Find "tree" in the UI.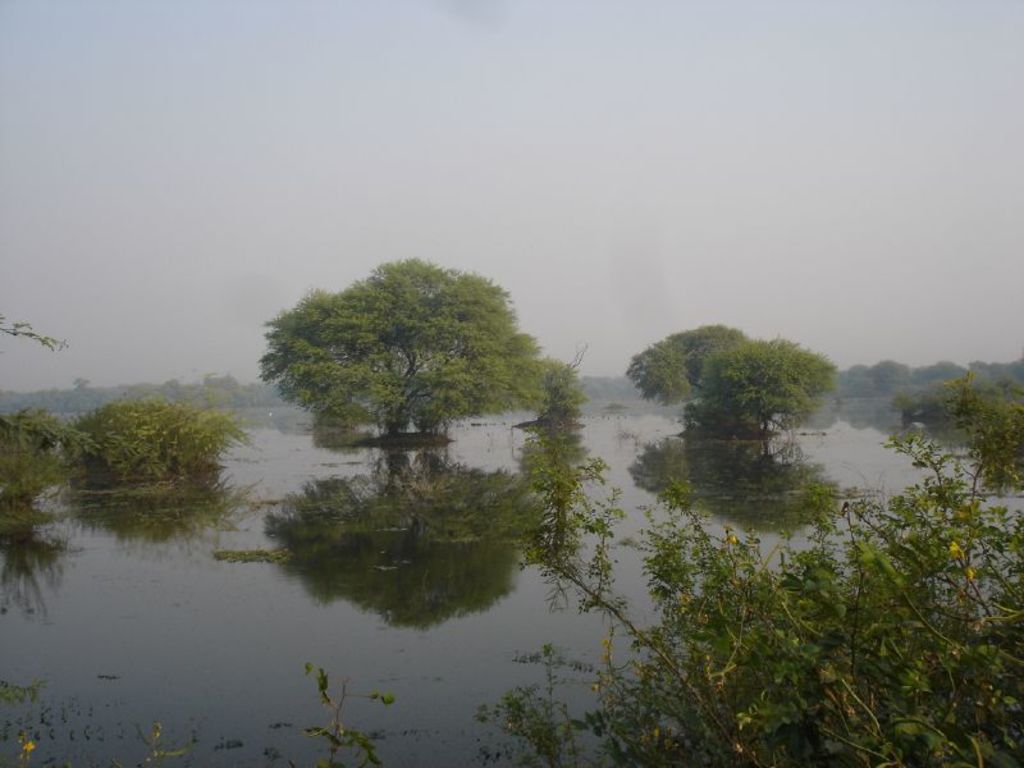
UI element at (618,324,750,408).
